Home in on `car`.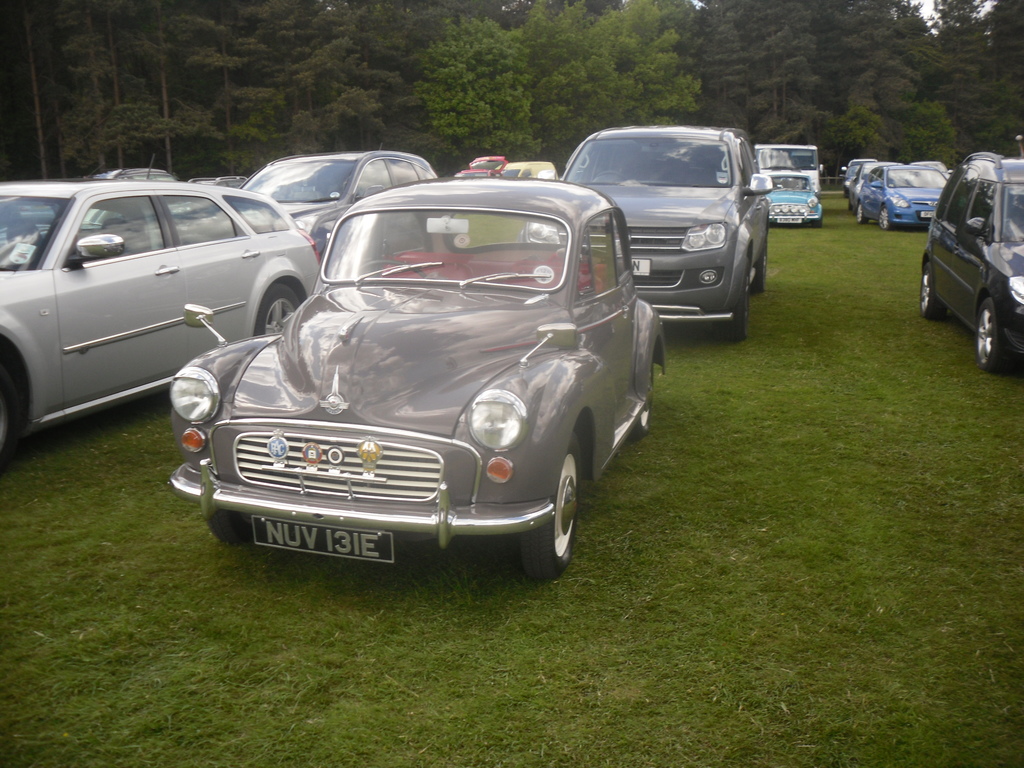
Homed in at (501, 160, 557, 176).
